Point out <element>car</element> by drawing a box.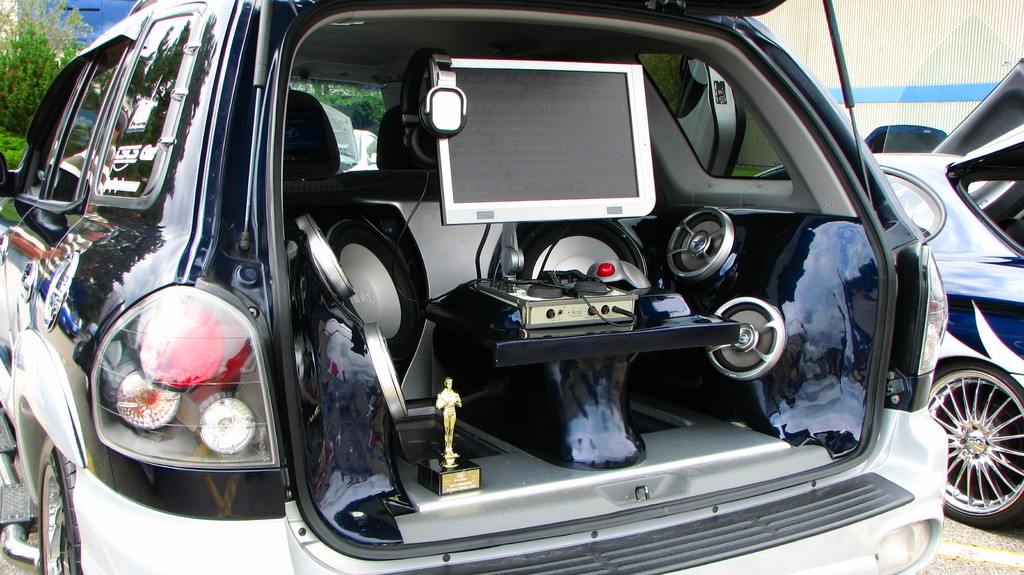
bbox=(39, 24, 987, 560).
